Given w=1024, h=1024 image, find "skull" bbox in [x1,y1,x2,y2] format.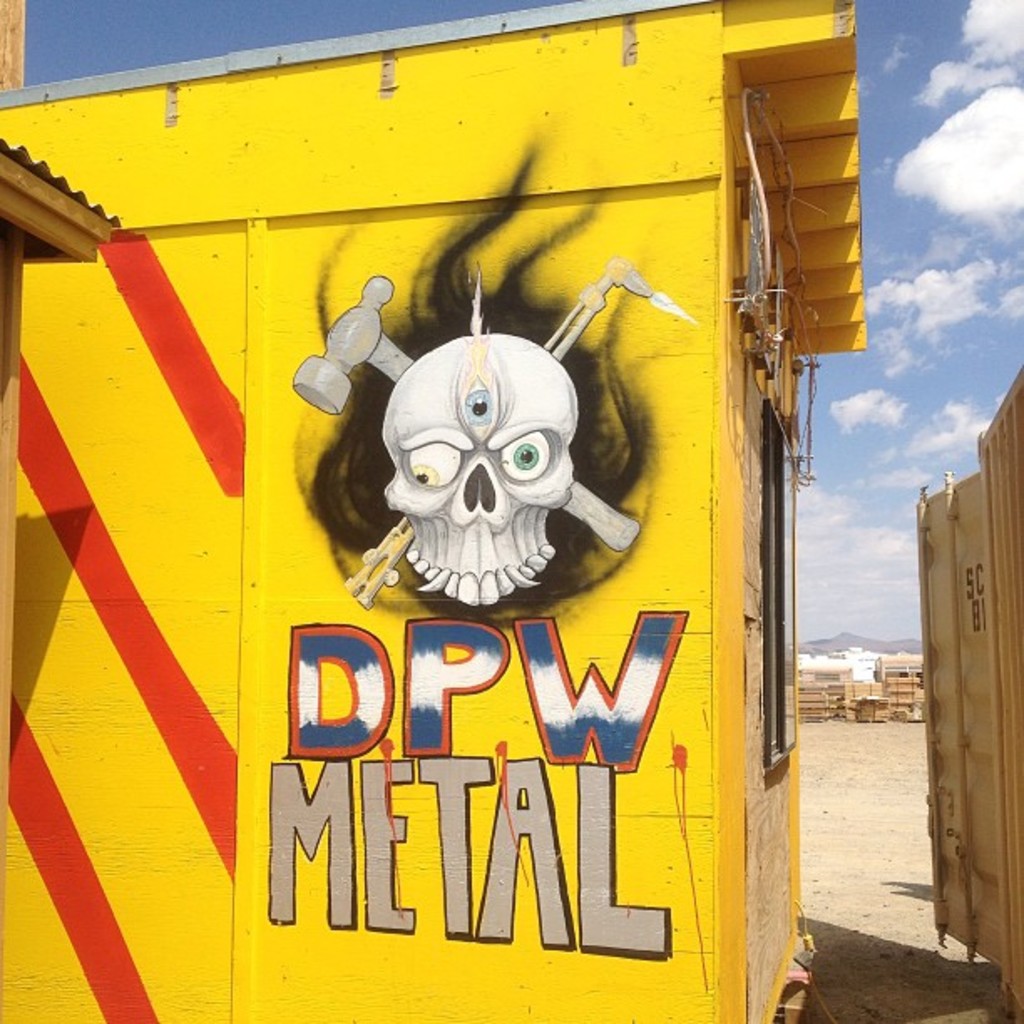
[358,365,601,617].
